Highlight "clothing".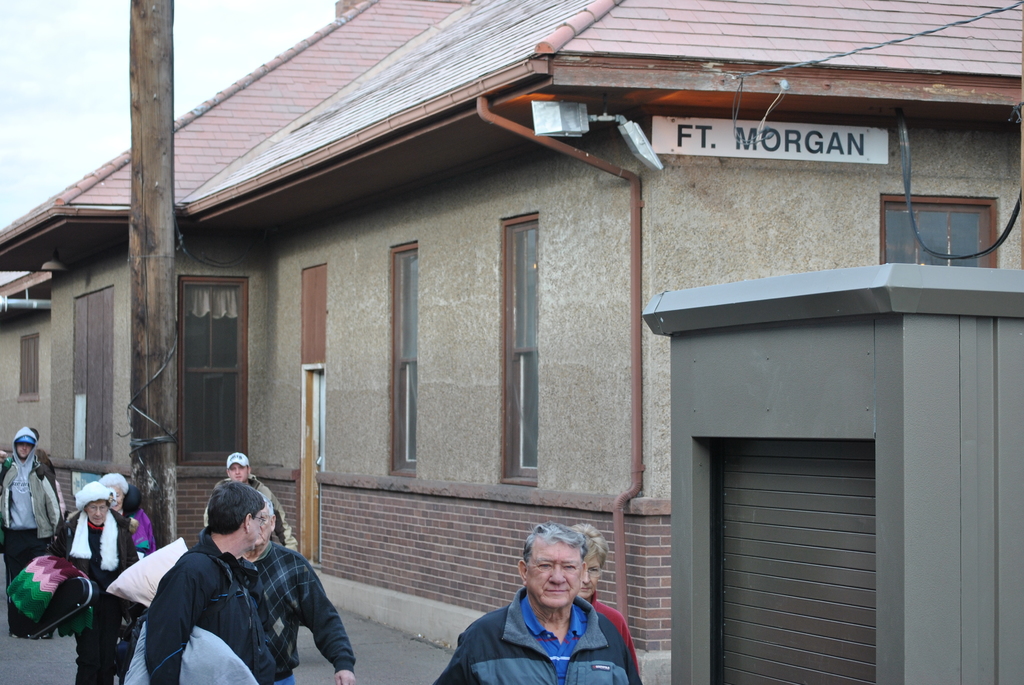
Highlighted region: (left=8, top=549, right=60, bottom=624).
